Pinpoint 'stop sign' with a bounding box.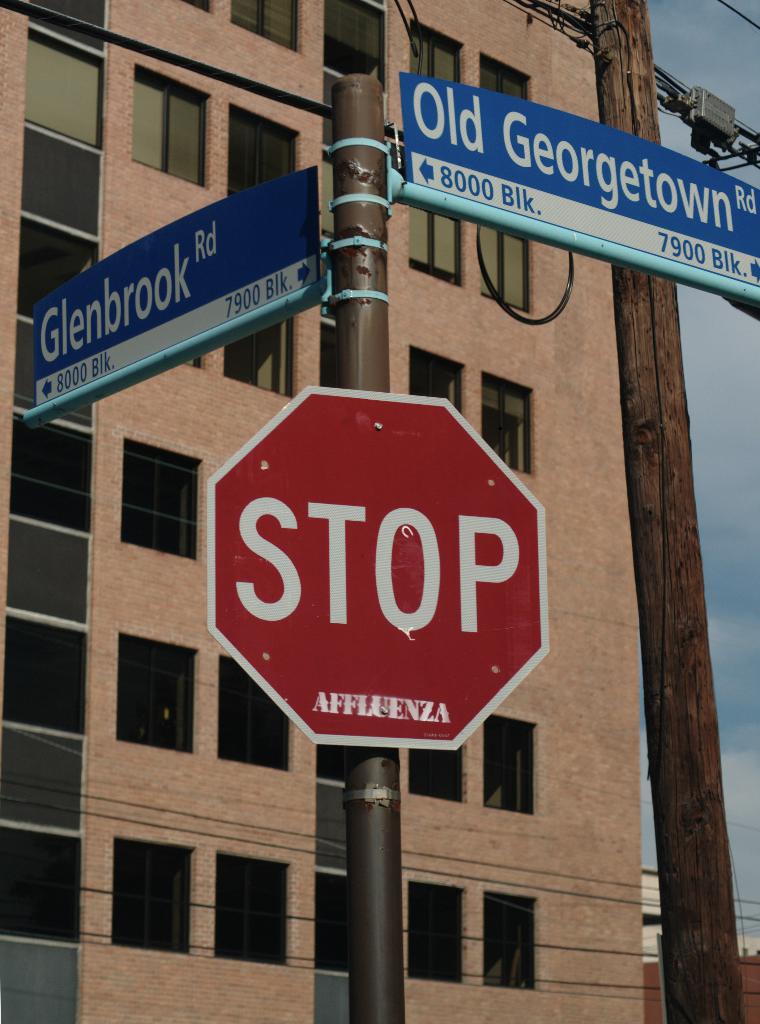
(left=206, top=392, right=550, bottom=743).
